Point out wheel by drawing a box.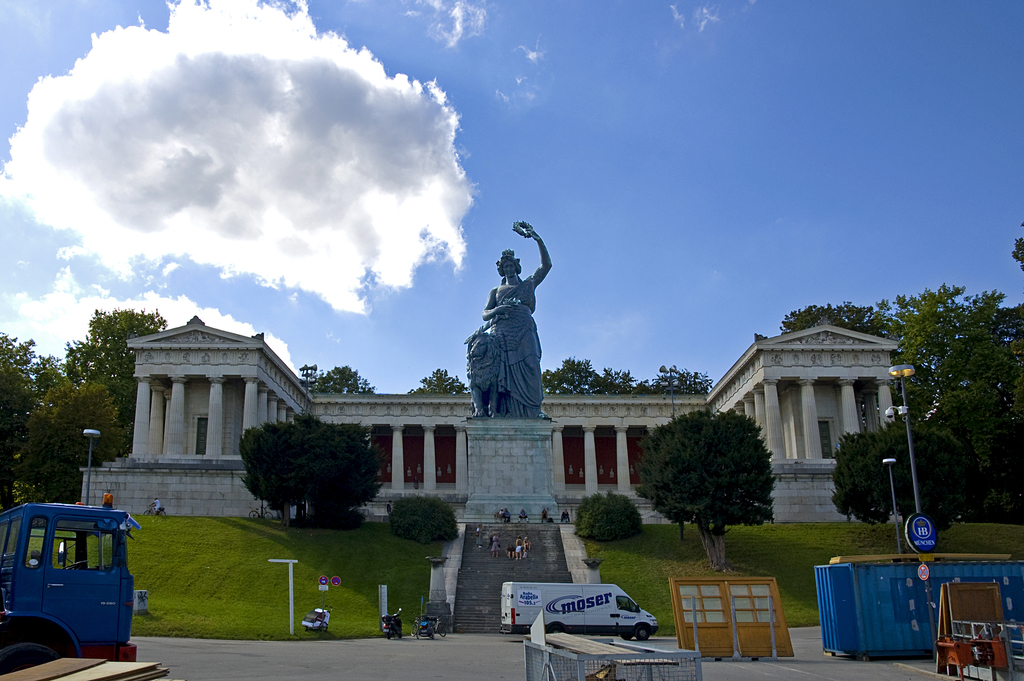
<region>619, 628, 631, 639</region>.
